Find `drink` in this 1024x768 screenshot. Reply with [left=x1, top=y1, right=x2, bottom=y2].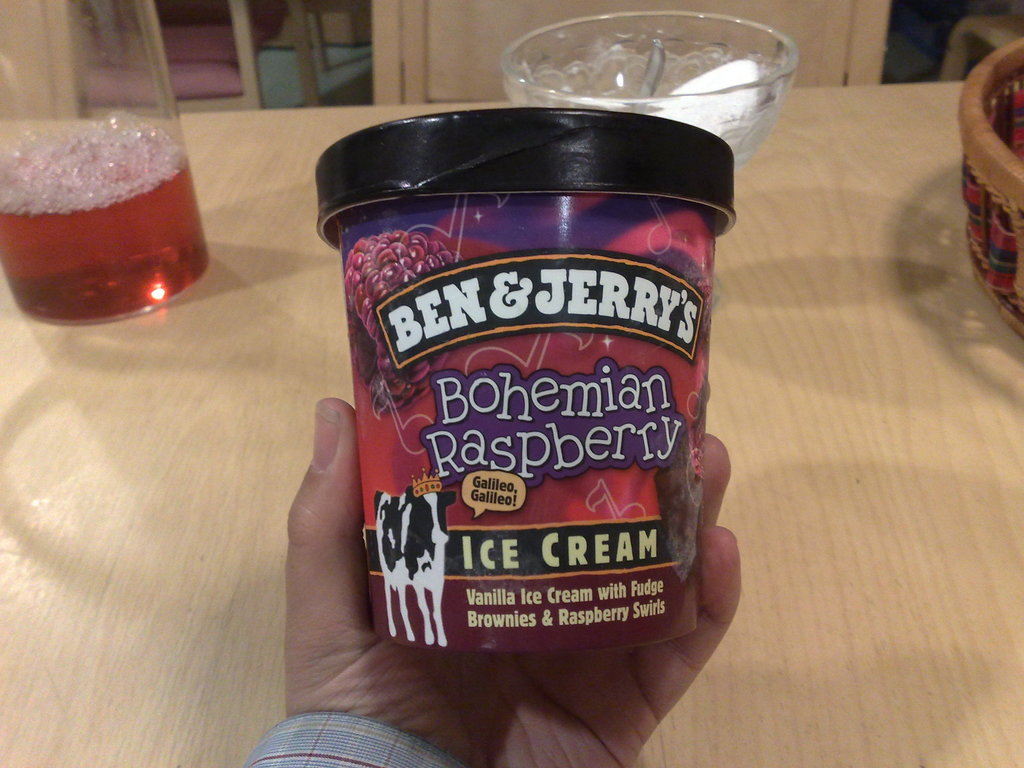
[left=9, top=108, right=202, bottom=334].
